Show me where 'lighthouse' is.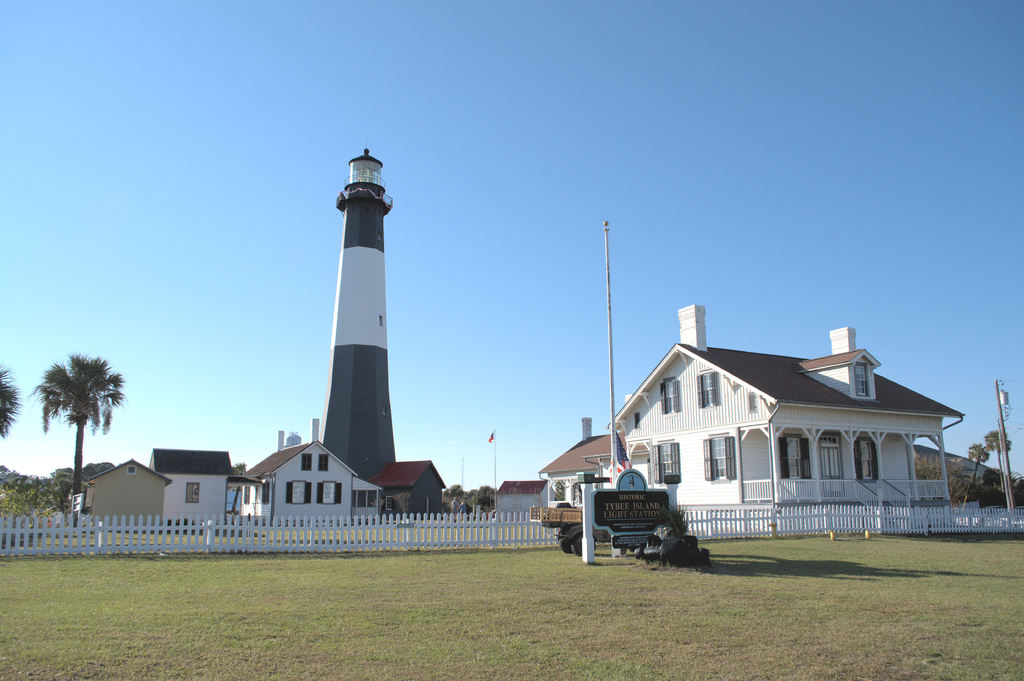
'lighthouse' is at x1=319 y1=140 x2=398 y2=505.
